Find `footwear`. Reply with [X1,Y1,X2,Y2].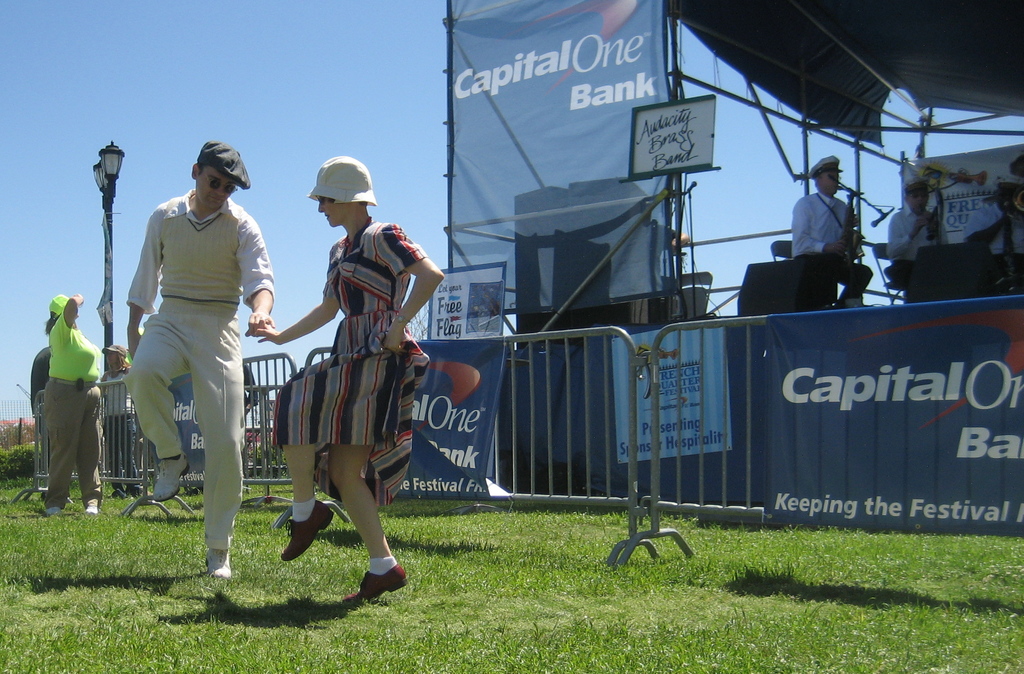
[281,501,333,562].
